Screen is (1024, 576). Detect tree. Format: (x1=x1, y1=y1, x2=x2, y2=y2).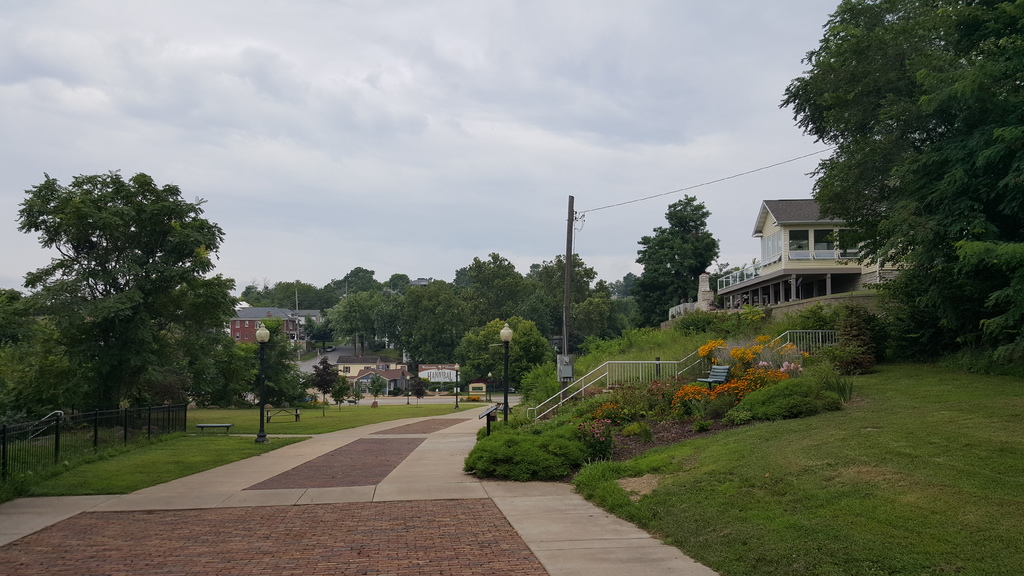
(x1=14, y1=170, x2=236, y2=415).
